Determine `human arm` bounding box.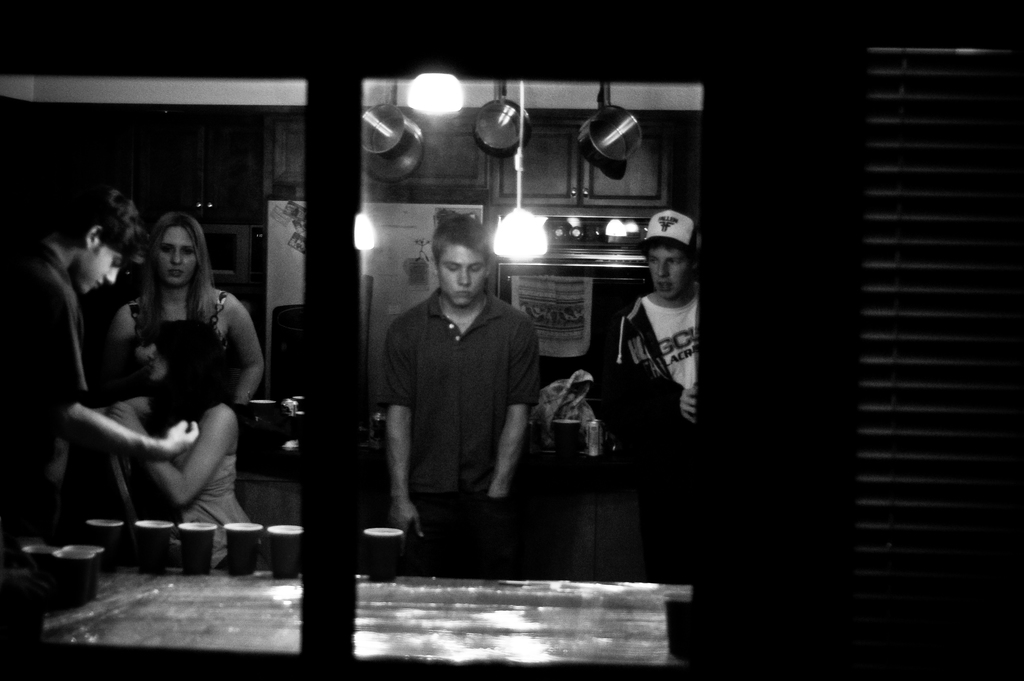
Determined: [left=110, top=398, right=241, bottom=508].
